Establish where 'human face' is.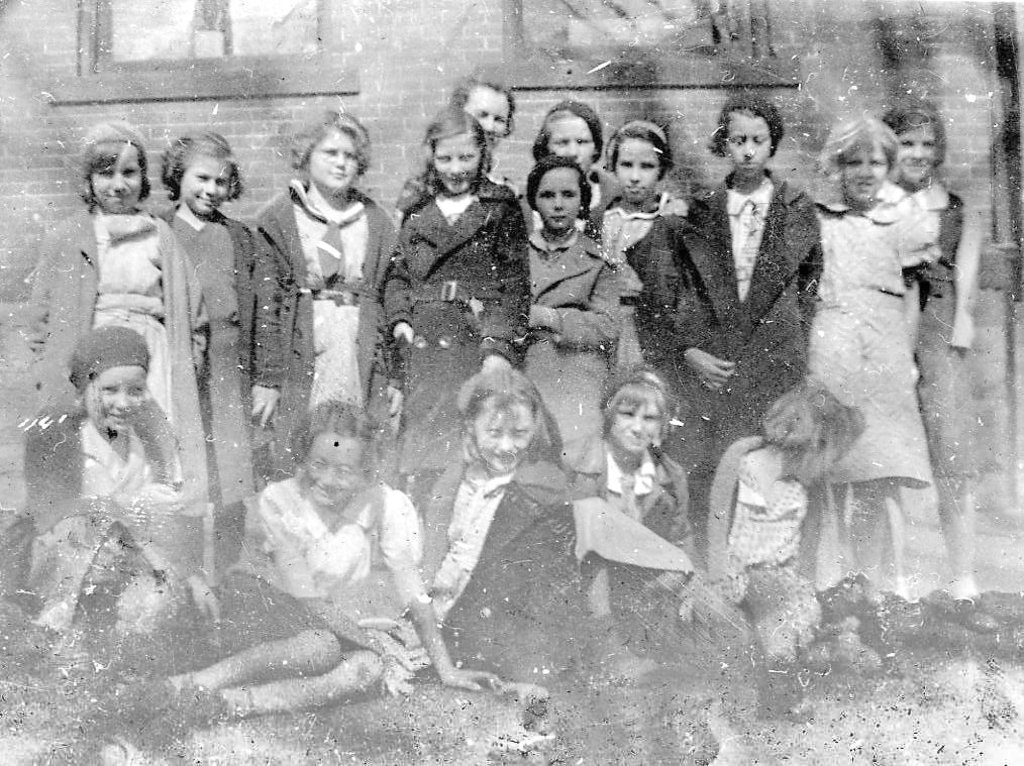
Established at region(472, 397, 534, 471).
